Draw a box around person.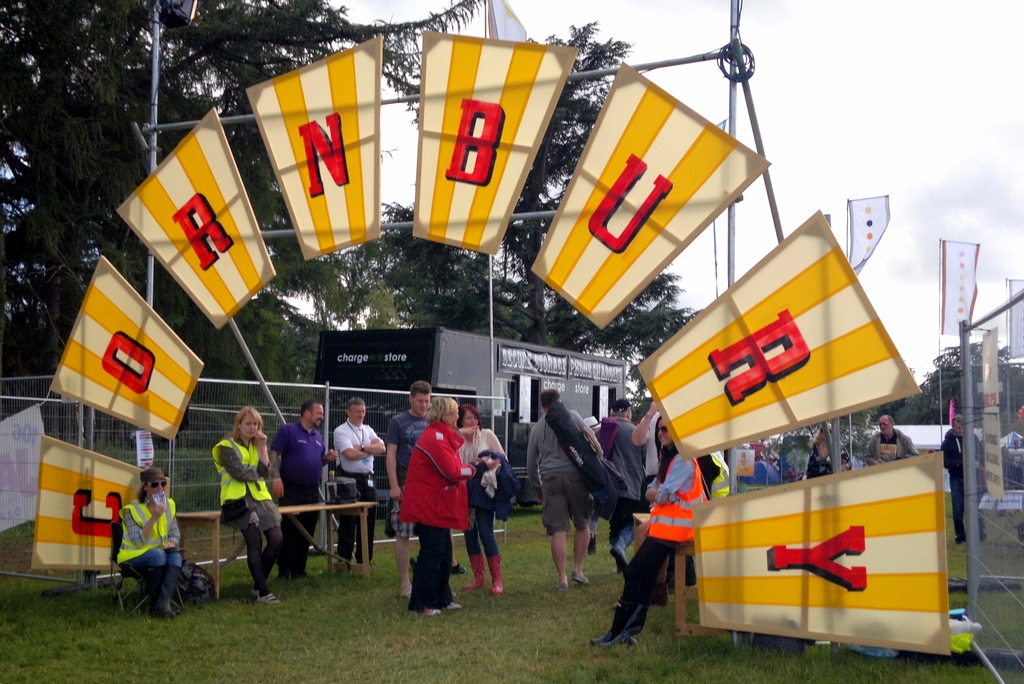
Rect(464, 407, 502, 592).
